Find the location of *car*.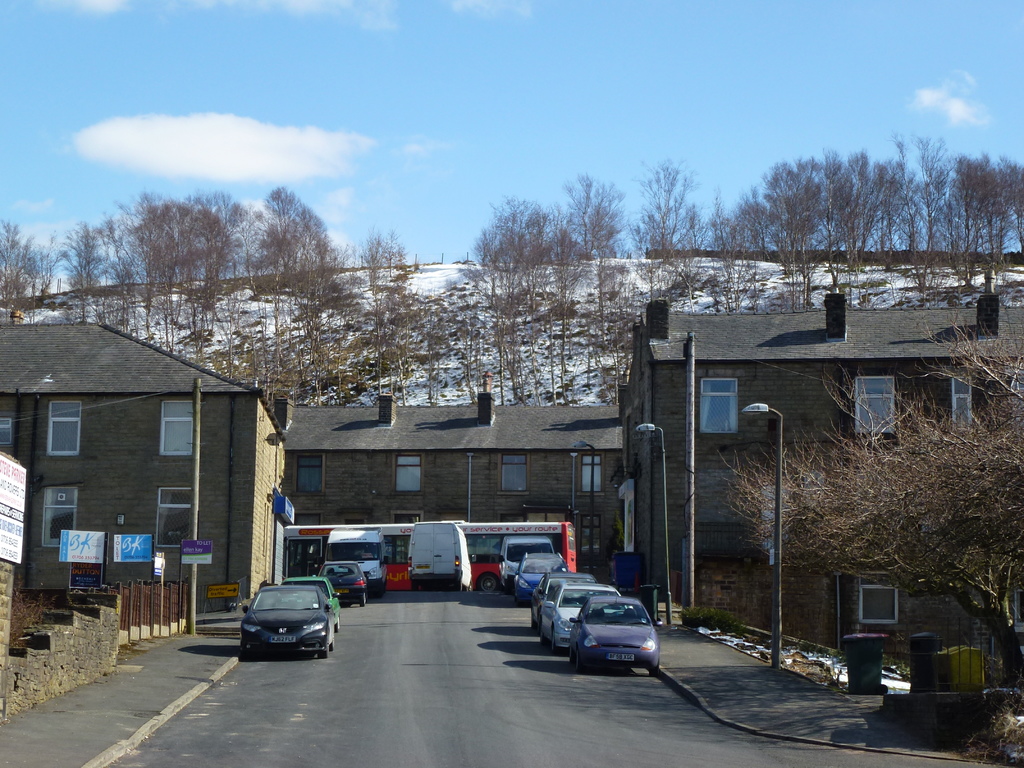
Location: BBox(316, 561, 369, 609).
